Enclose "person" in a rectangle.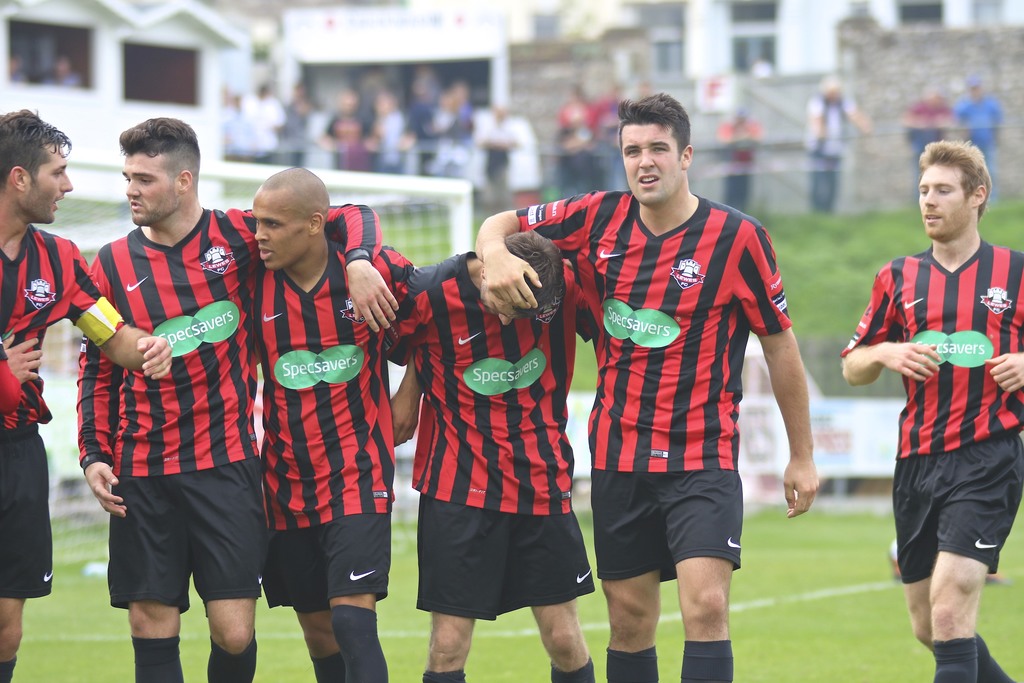
l=75, t=110, r=402, b=682.
